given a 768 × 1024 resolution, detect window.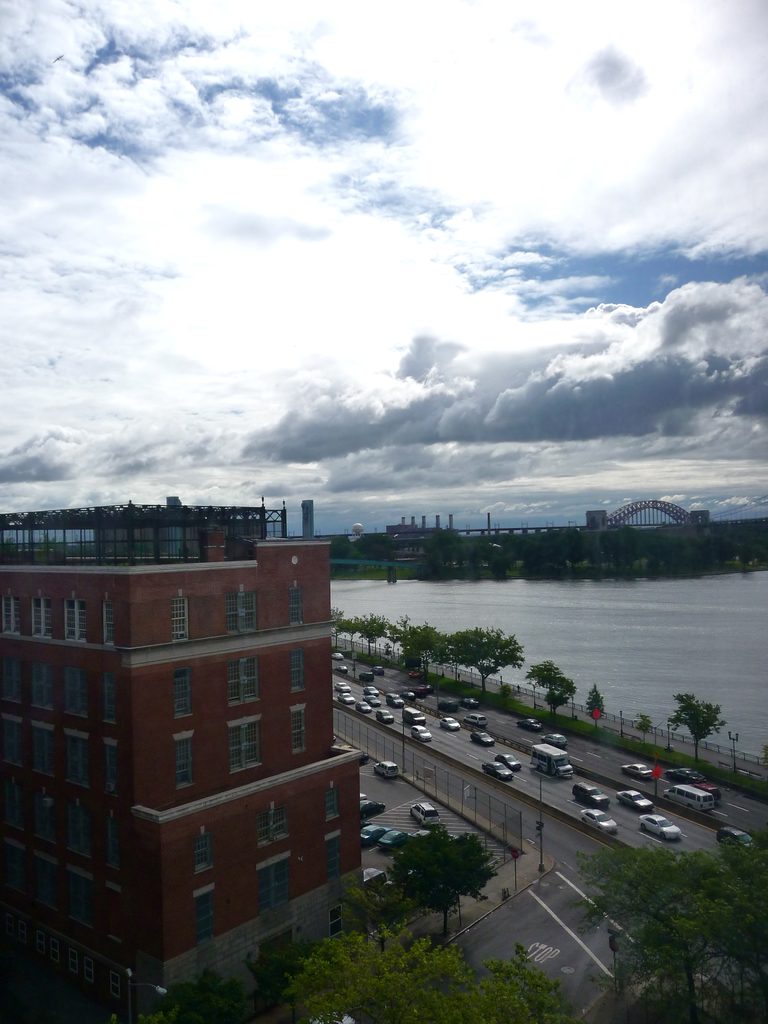
257:805:289:847.
